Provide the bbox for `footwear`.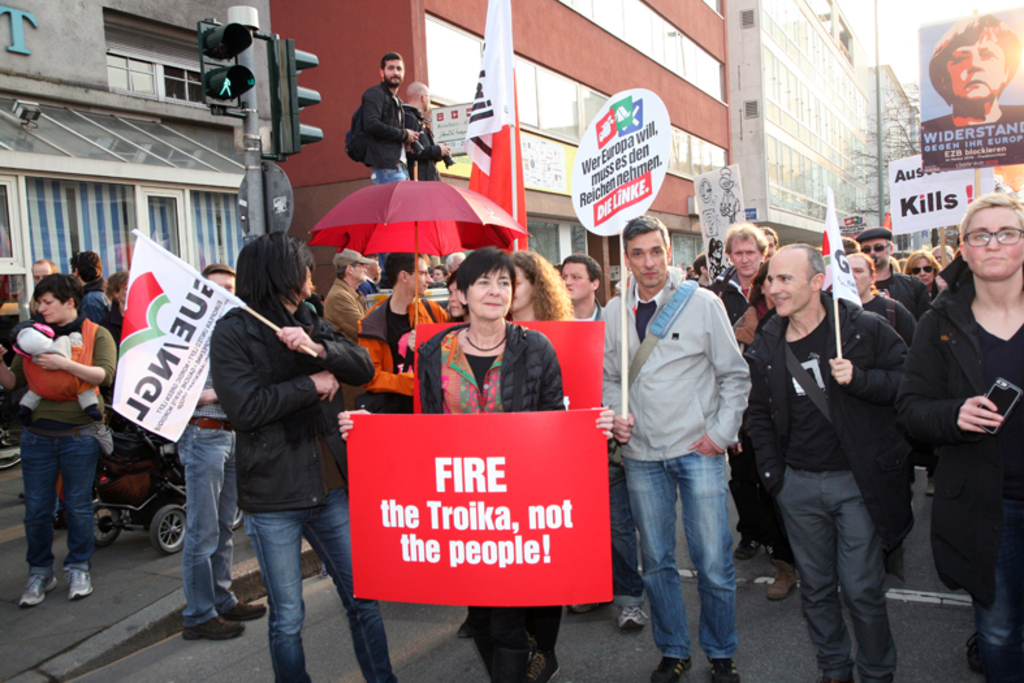
l=766, t=546, r=790, b=569.
